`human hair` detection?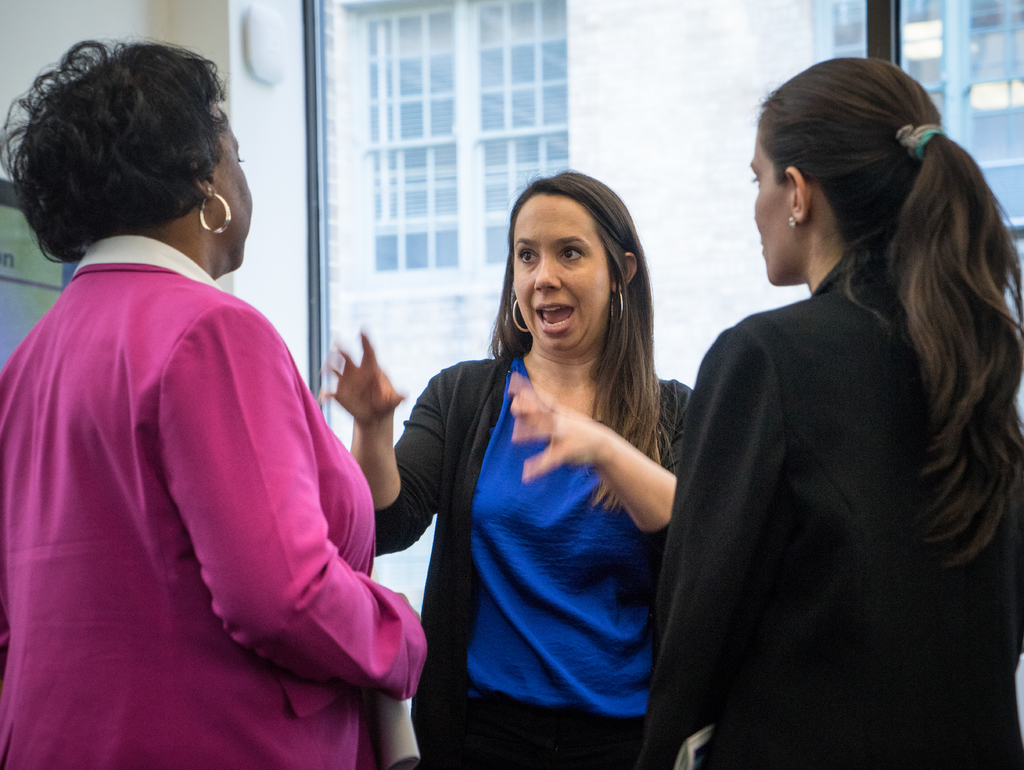
box=[733, 42, 989, 506]
